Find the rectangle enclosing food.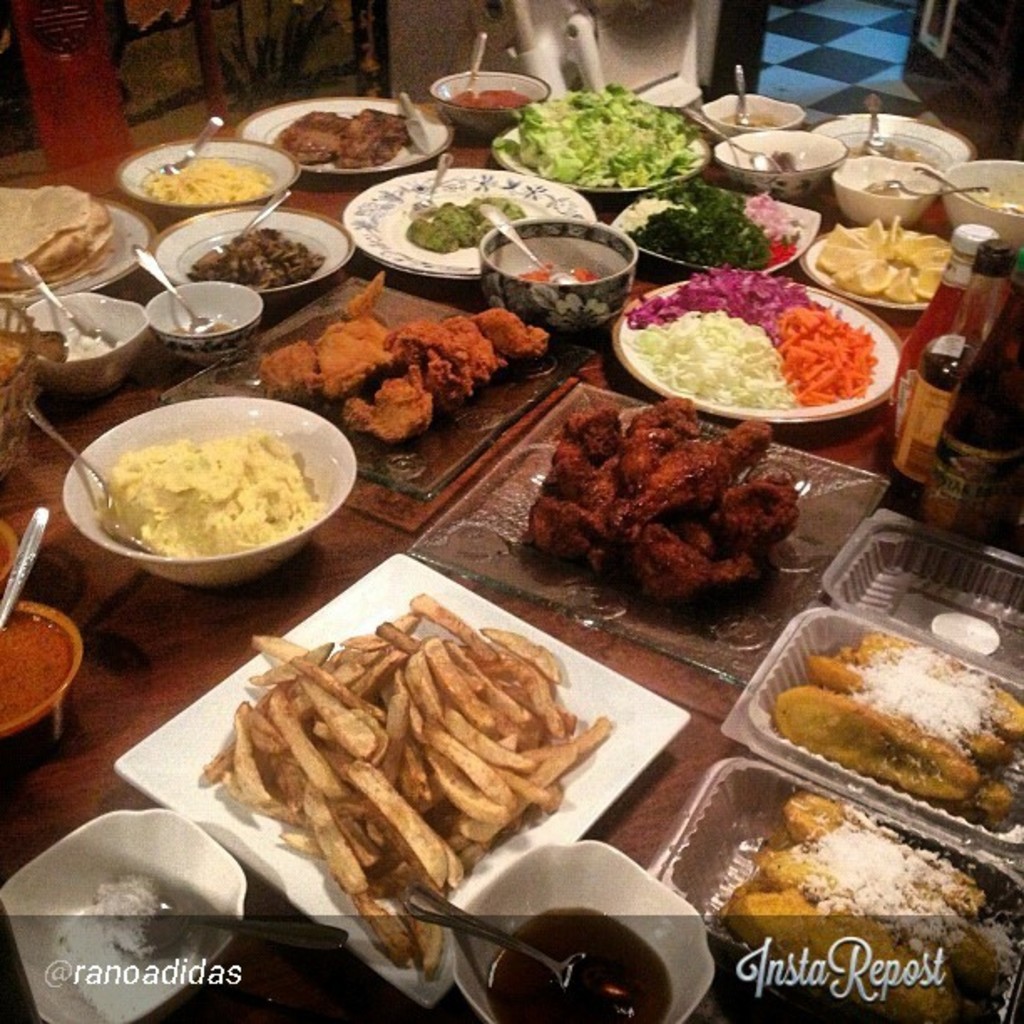
detection(485, 905, 676, 1022).
